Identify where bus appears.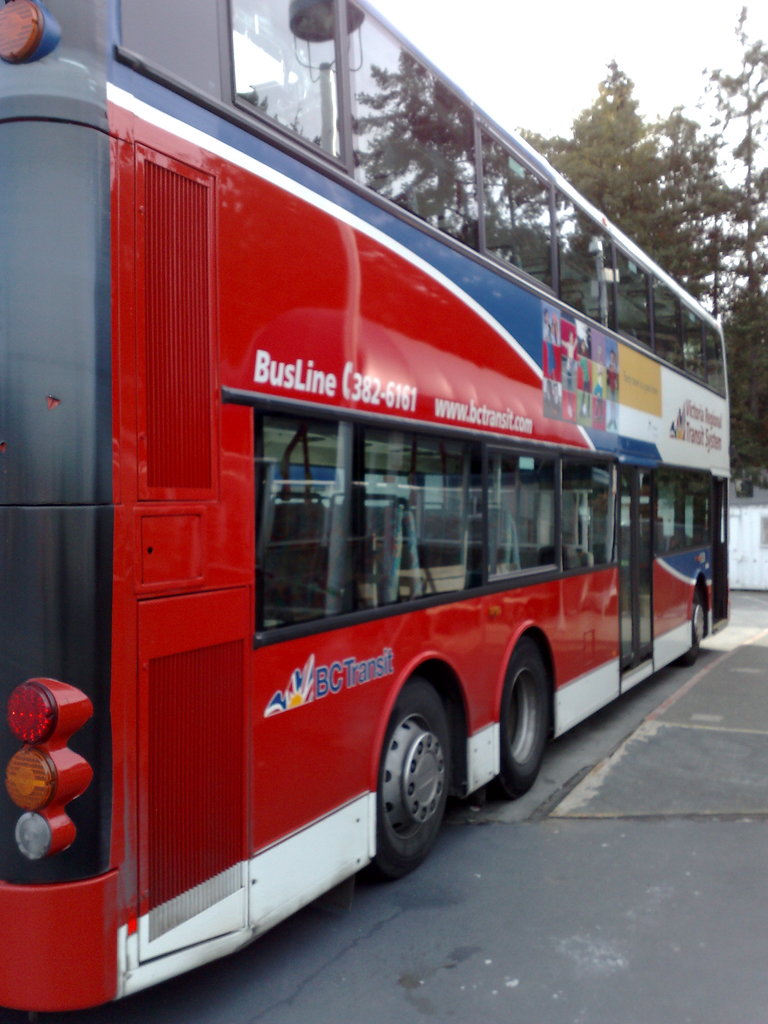
Appears at bbox(0, 1, 728, 1007).
